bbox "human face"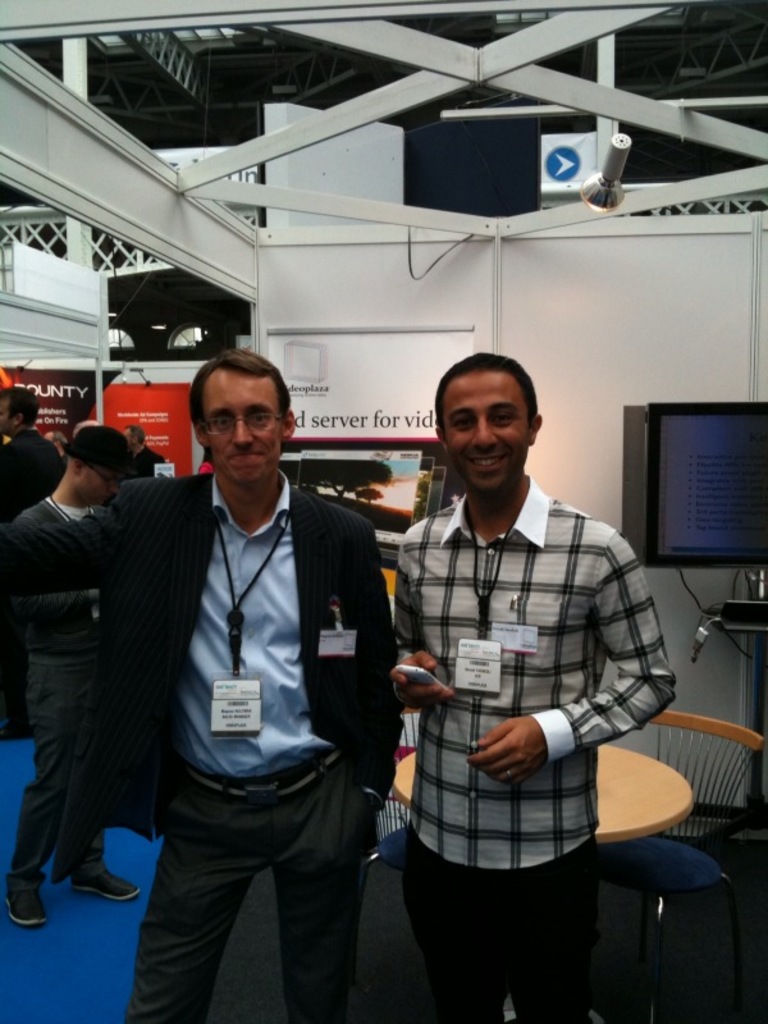
rect(205, 372, 282, 486)
